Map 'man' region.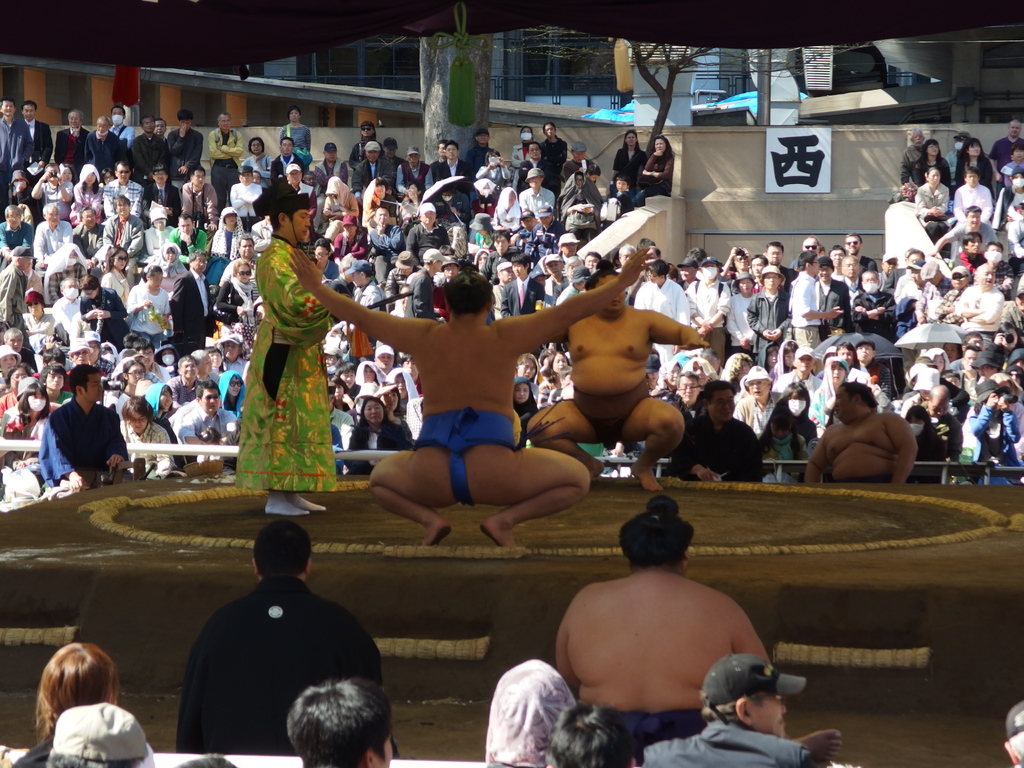
Mapped to x1=216, y1=233, x2=259, y2=285.
